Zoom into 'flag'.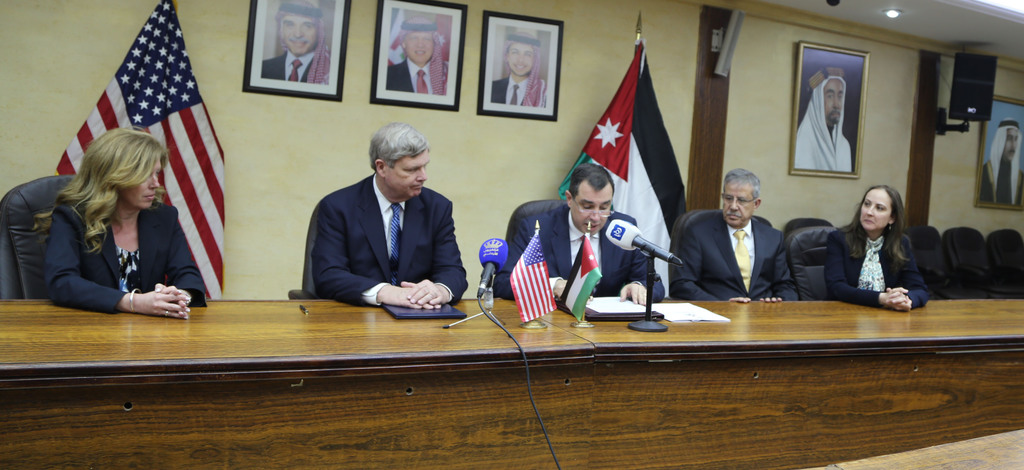
Zoom target: l=511, t=230, r=563, b=328.
